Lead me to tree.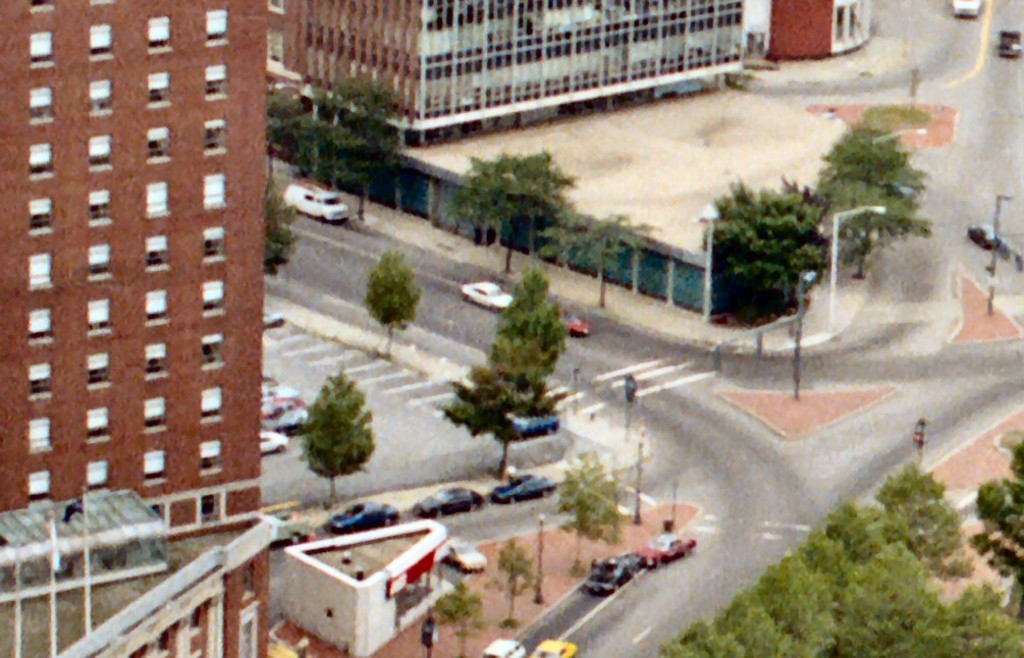
Lead to 254, 178, 306, 297.
